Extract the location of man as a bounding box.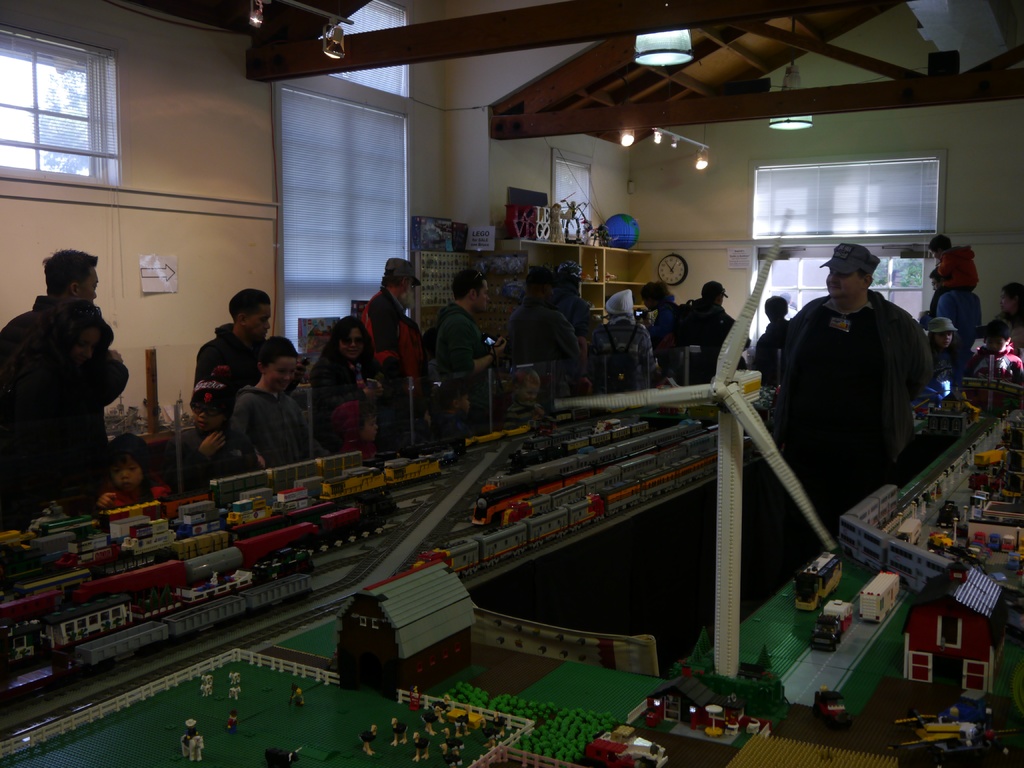
crop(422, 264, 515, 428).
